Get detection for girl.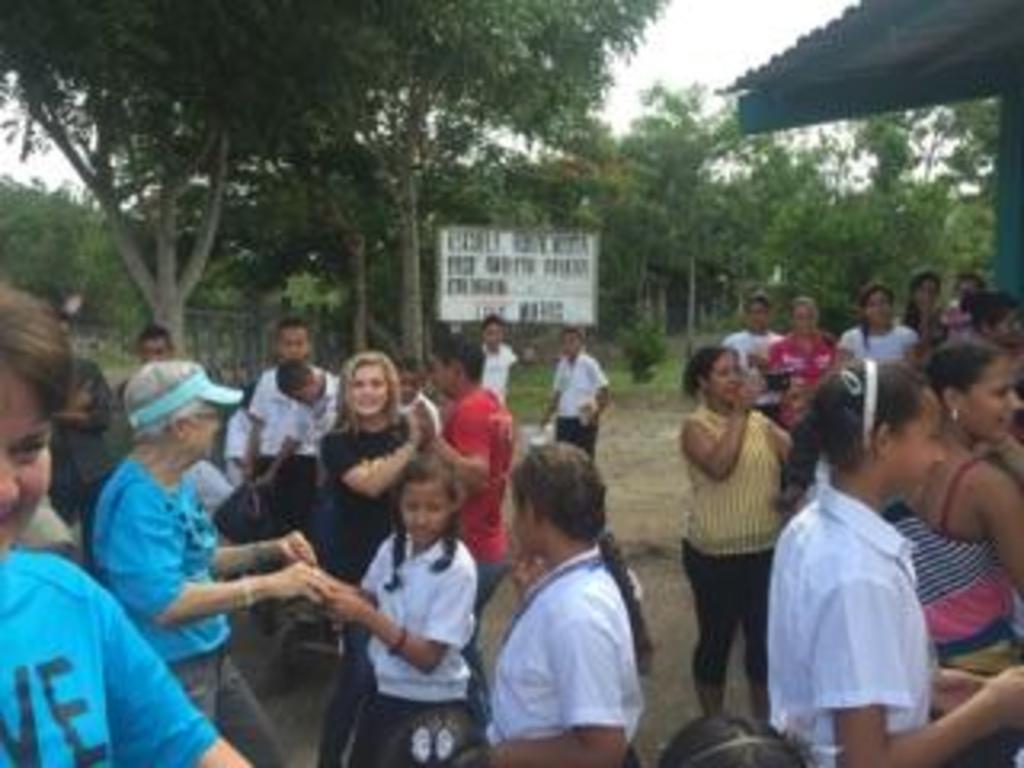
Detection: box=[765, 362, 1021, 765].
